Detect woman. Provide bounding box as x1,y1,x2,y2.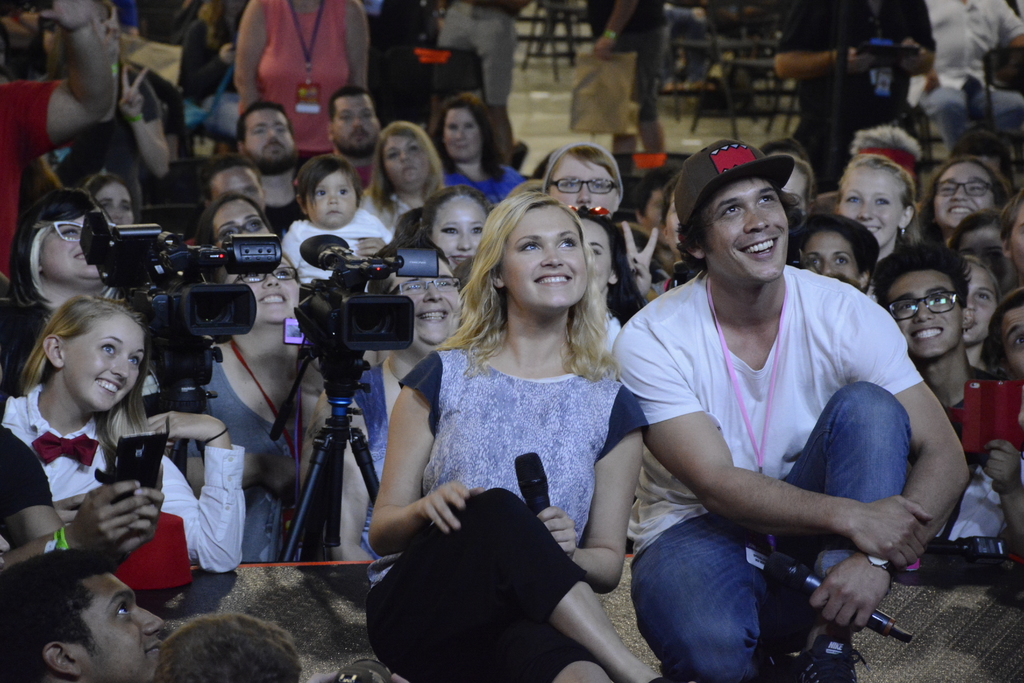
229,0,374,165.
